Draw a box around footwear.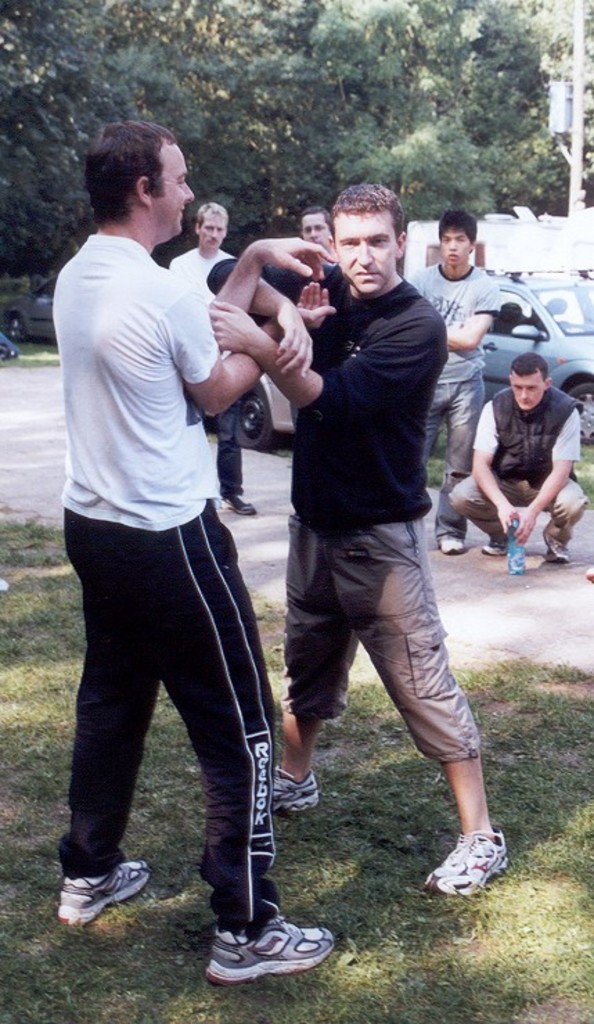
{"x1": 266, "y1": 759, "x2": 318, "y2": 812}.
